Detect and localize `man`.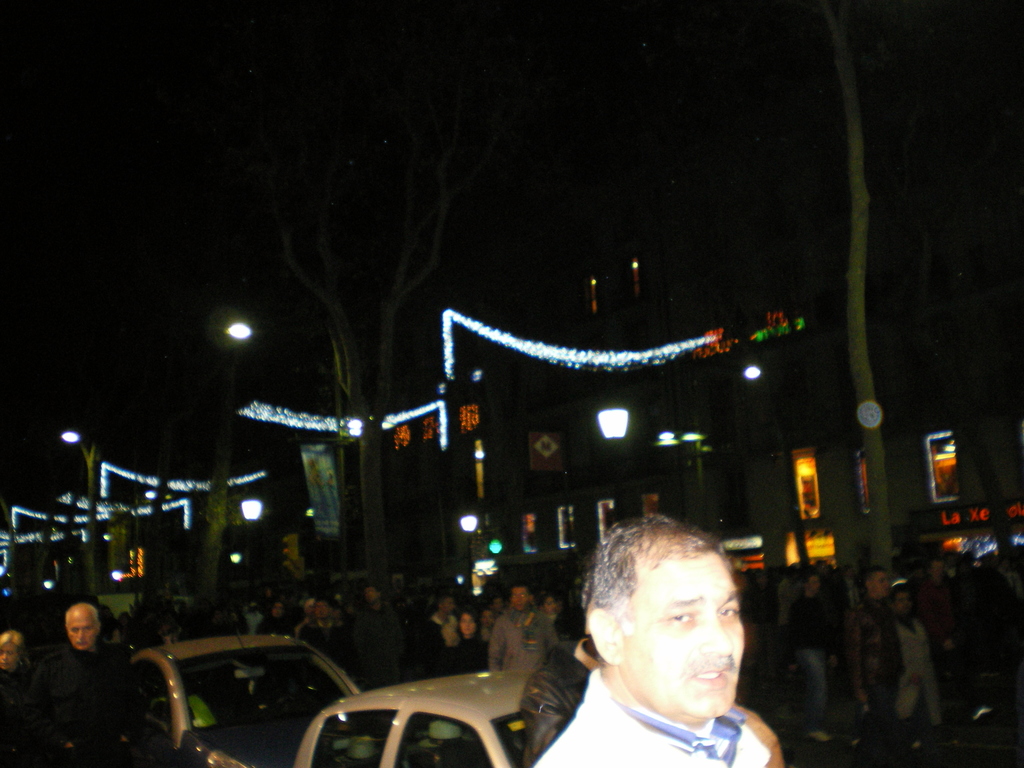
Localized at <region>489, 594, 508, 616</region>.
